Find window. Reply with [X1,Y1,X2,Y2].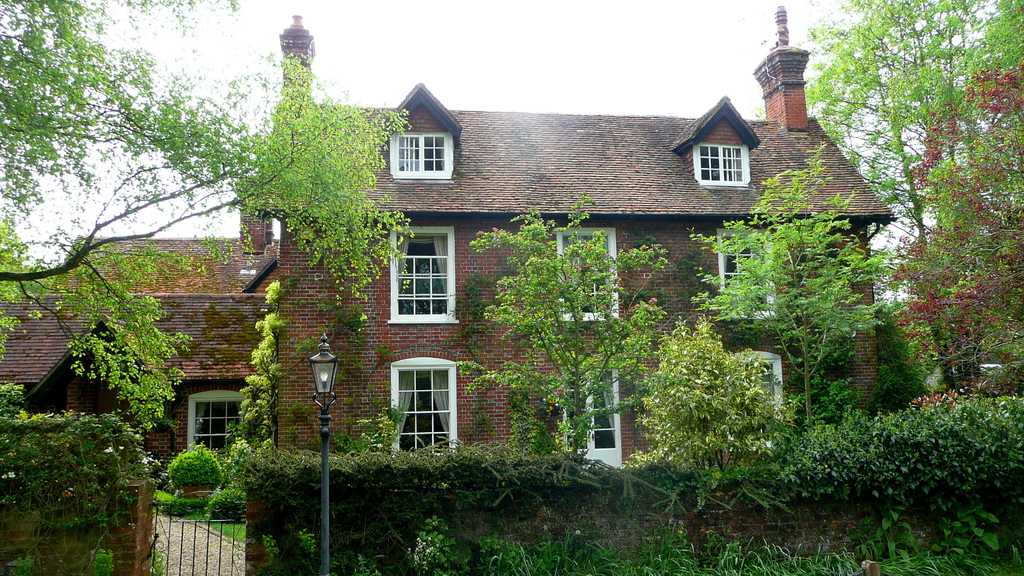
[548,227,618,322].
